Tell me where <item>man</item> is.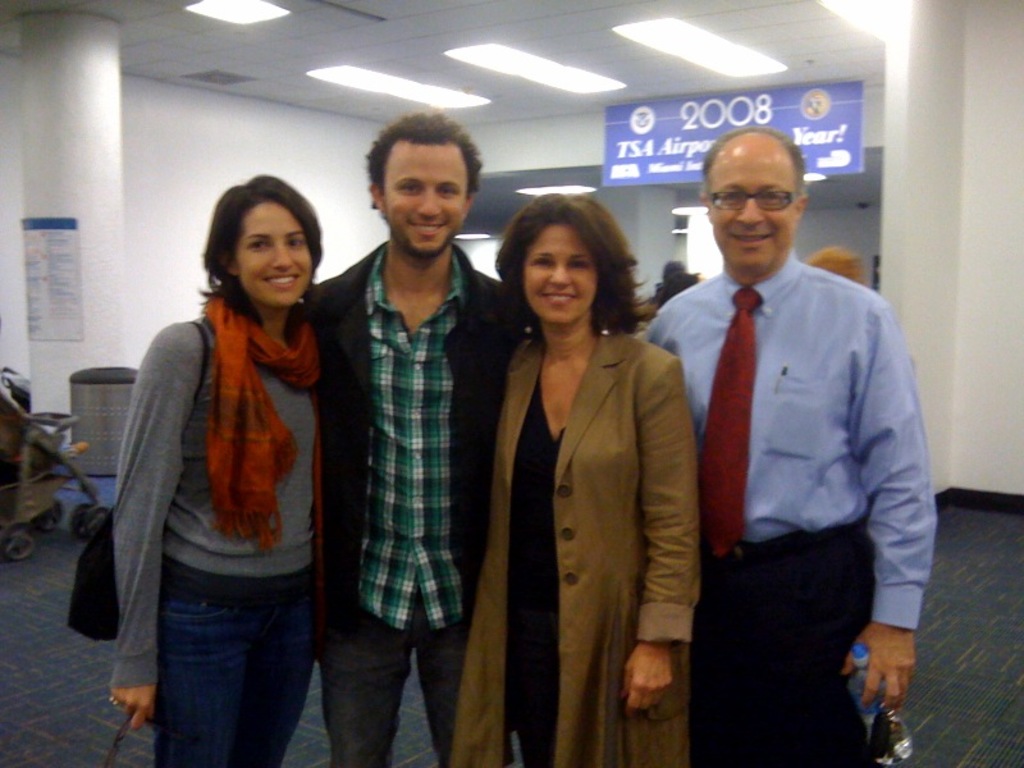
<item>man</item> is at {"left": 294, "top": 109, "right": 540, "bottom": 767}.
